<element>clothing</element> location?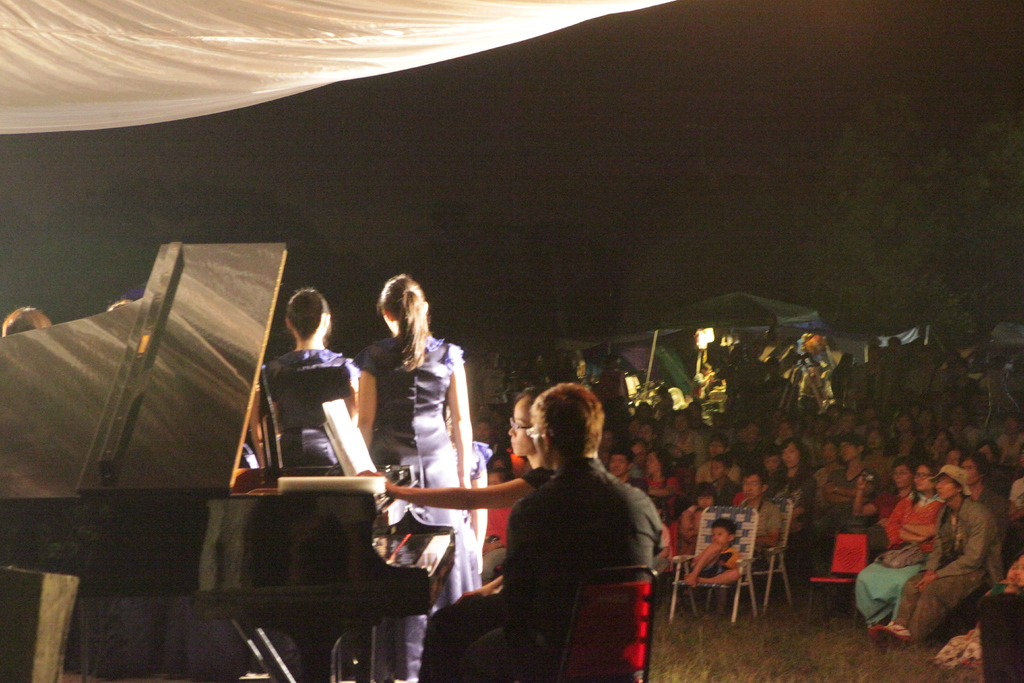
bbox=[423, 447, 664, 682]
